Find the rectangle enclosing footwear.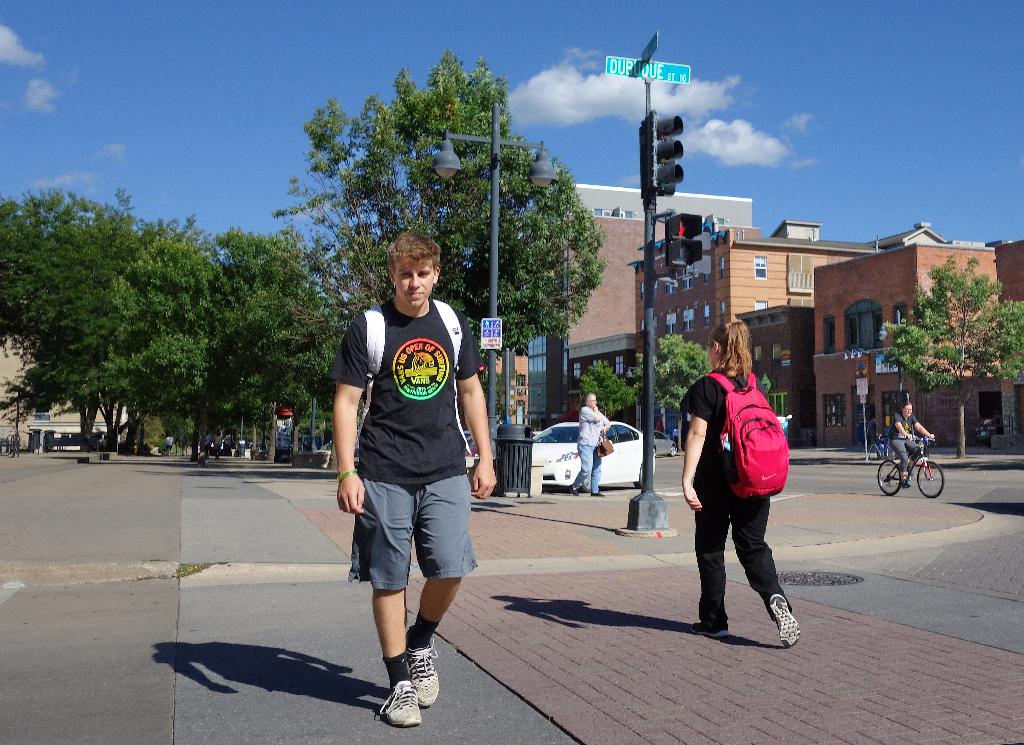
bbox=[376, 680, 424, 726].
